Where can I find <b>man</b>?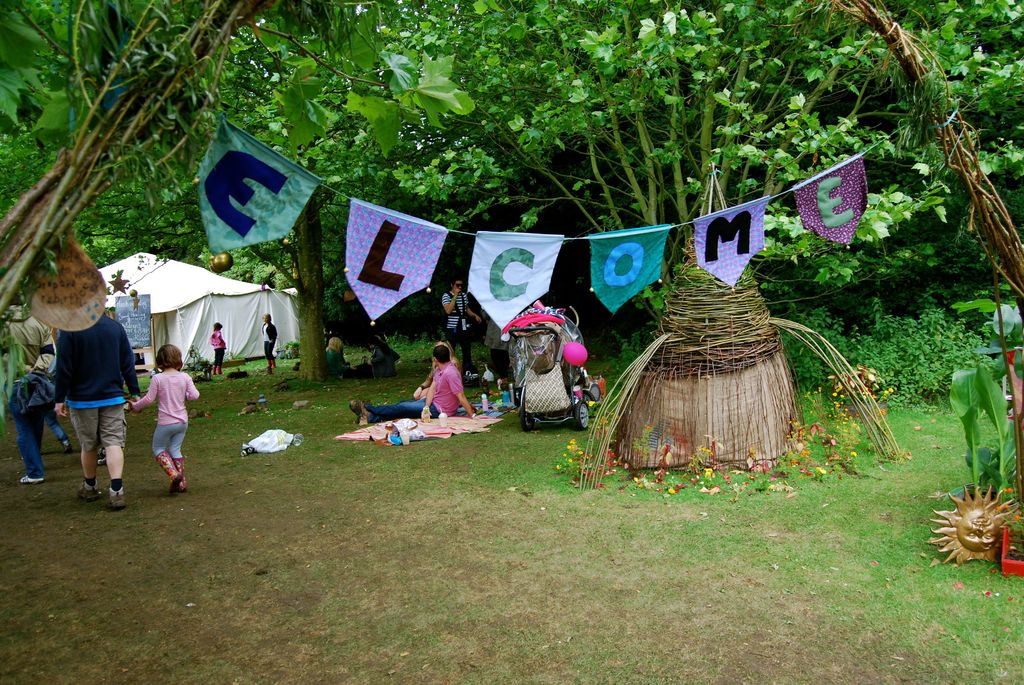
You can find it at pyautogui.locateOnScreen(351, 346, 490, 418).
